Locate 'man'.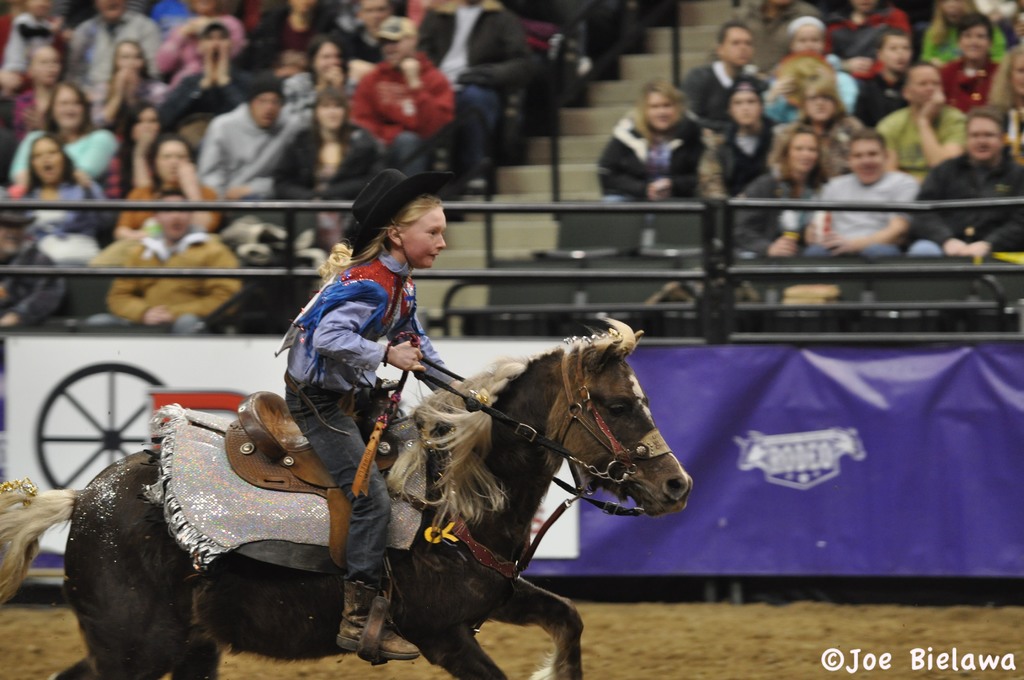
Bounding box: 905,107,1023,255.
